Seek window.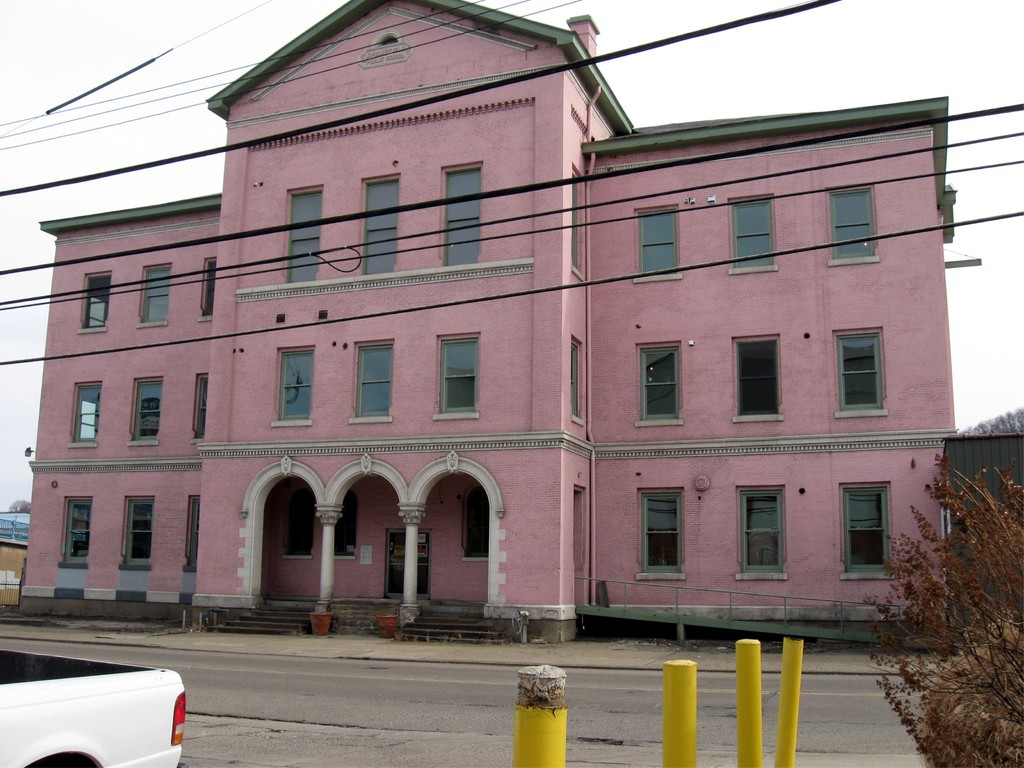
(left=331, top=493, right=353, bottom=556).
